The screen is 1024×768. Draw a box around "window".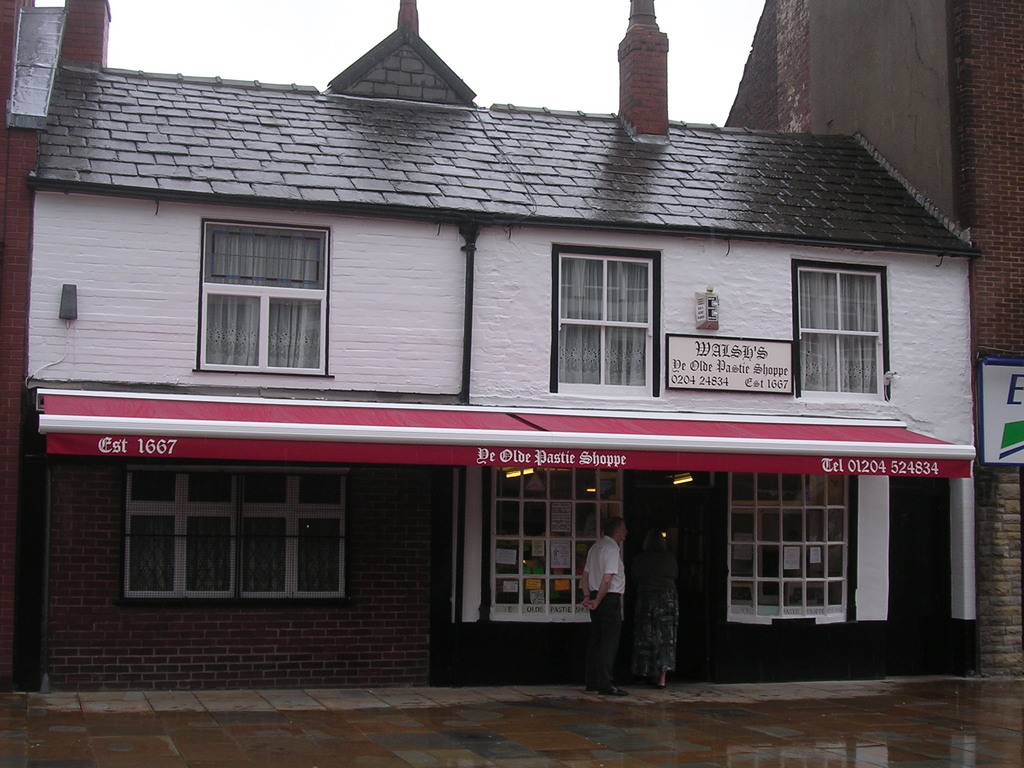
796, 264, 880, 399.
